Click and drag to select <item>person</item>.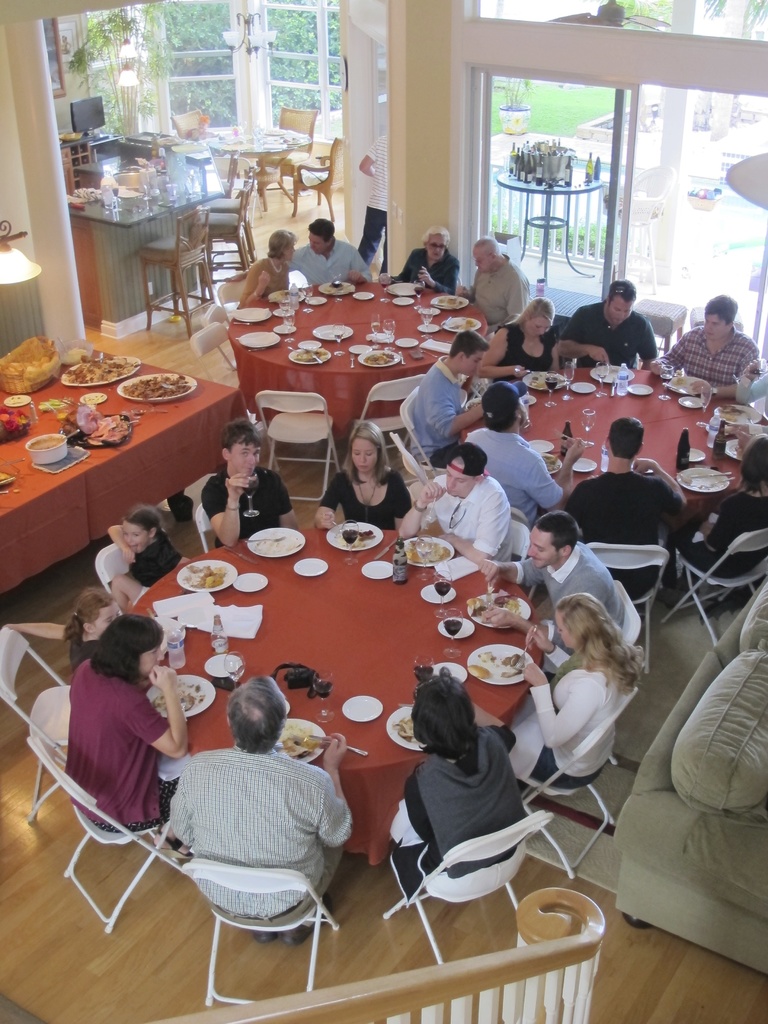
Selection: bbox(563, 421, 689, 603).
